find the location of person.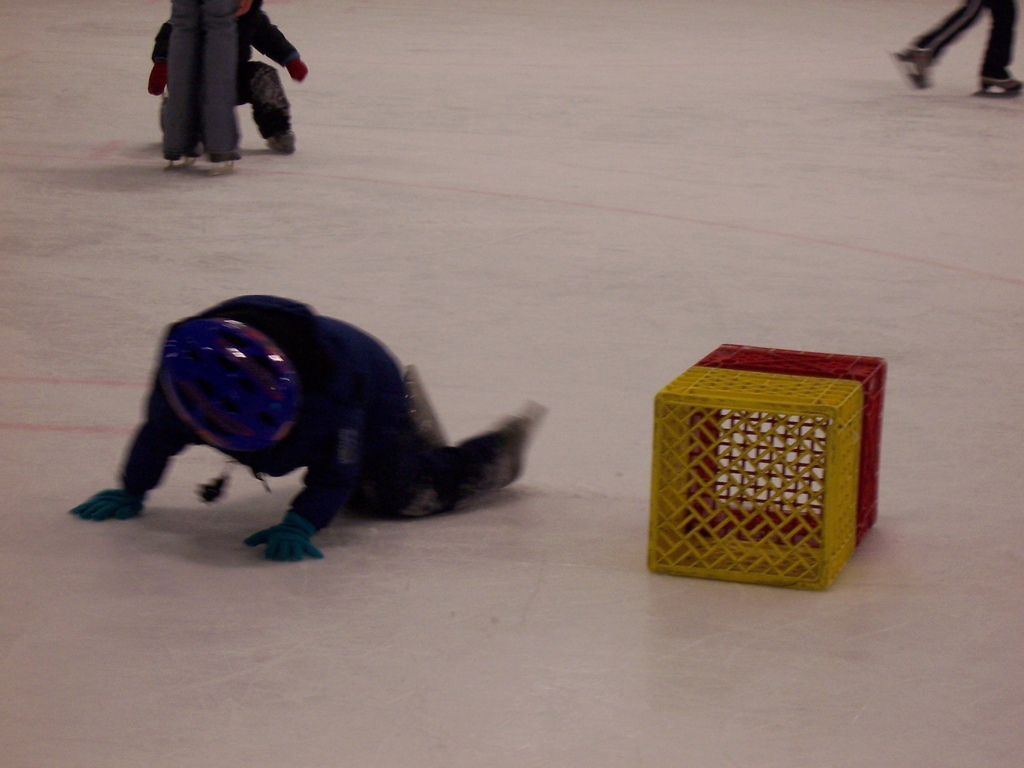
Location: <box>160,0,250,177</box>.
